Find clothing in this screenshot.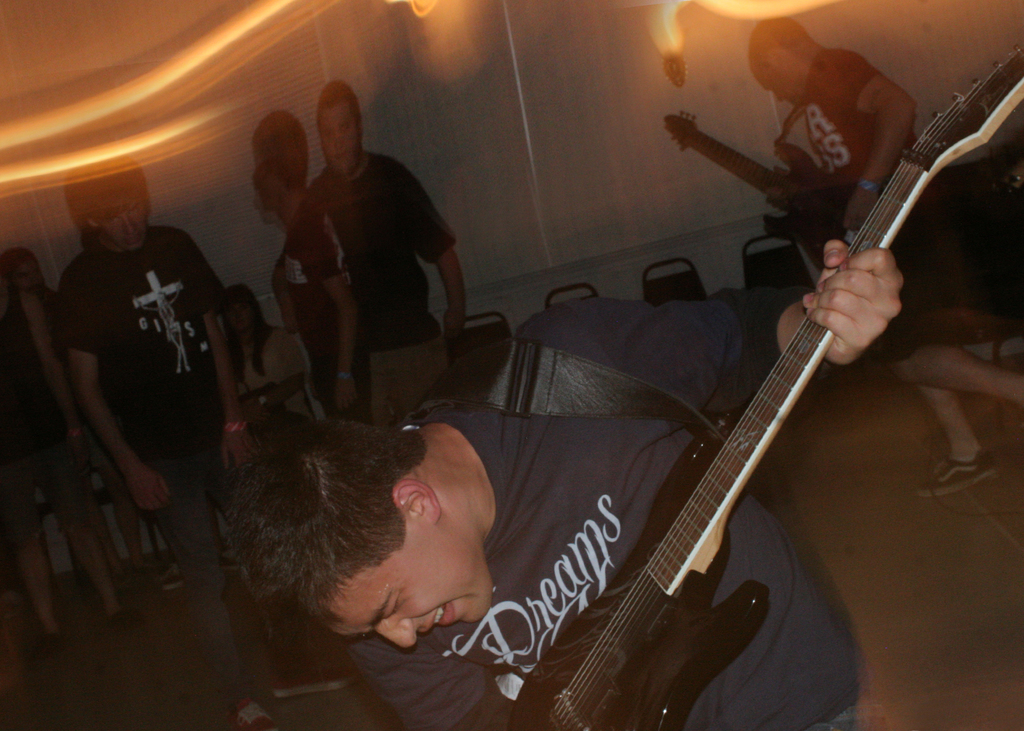
The bounding box for clothing is [56, 220, 242, 725].
